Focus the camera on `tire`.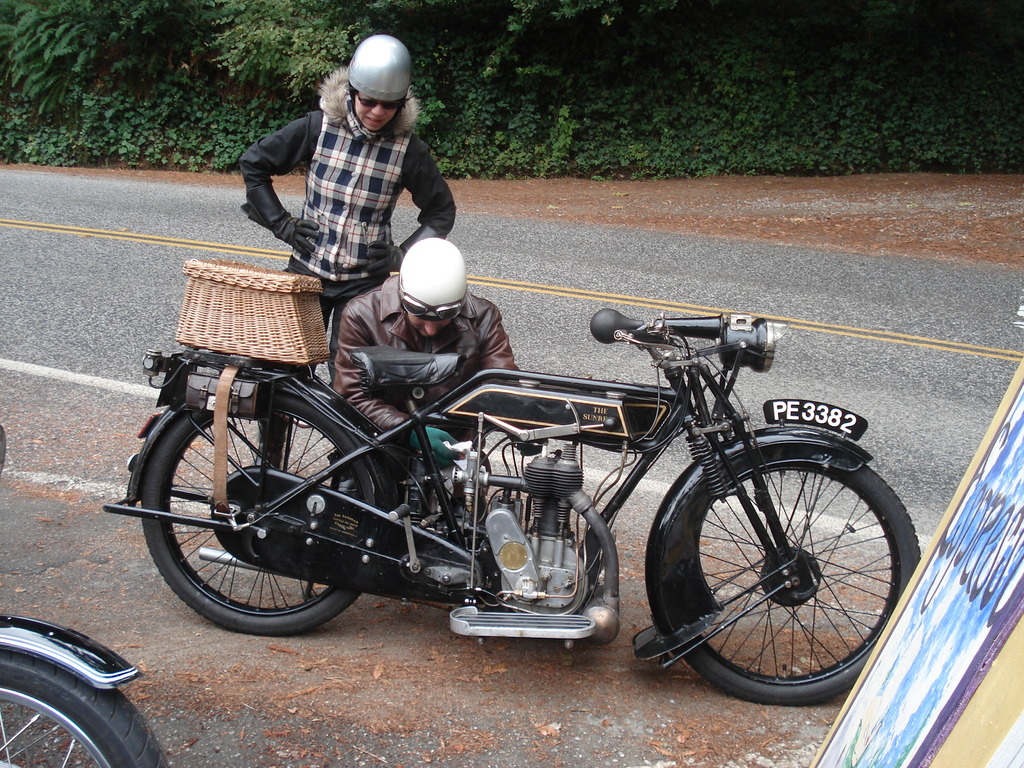
Focus region: [x1=141, y1=395, x2=375, y2=638].
